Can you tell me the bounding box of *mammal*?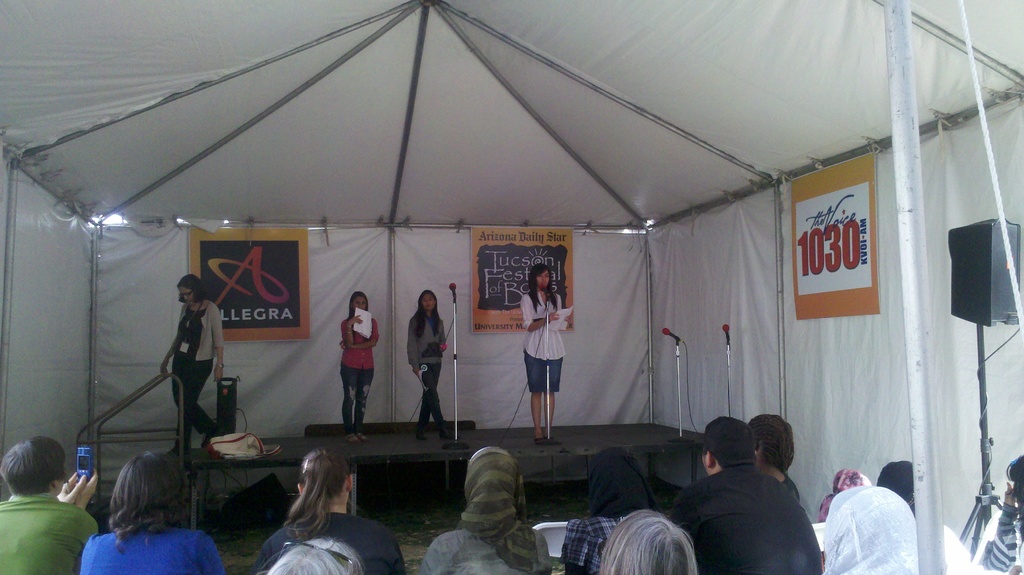
x1=407 y1=293 x2=451 y2=436.
